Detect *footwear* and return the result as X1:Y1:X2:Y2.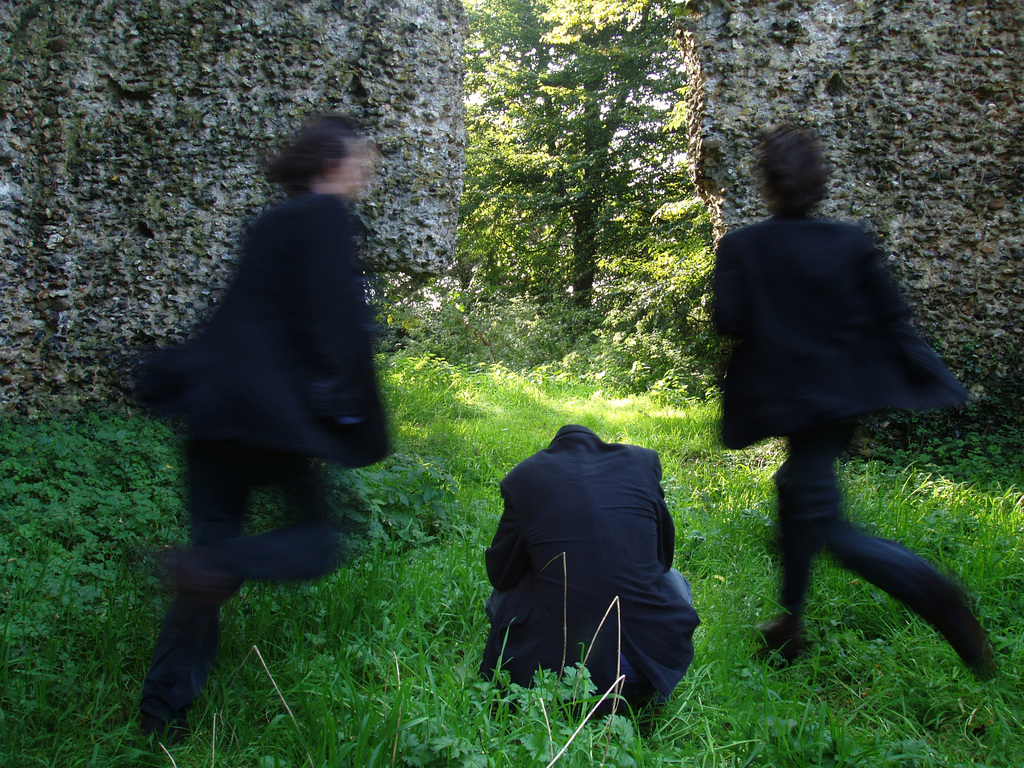
973:627:999:685.
